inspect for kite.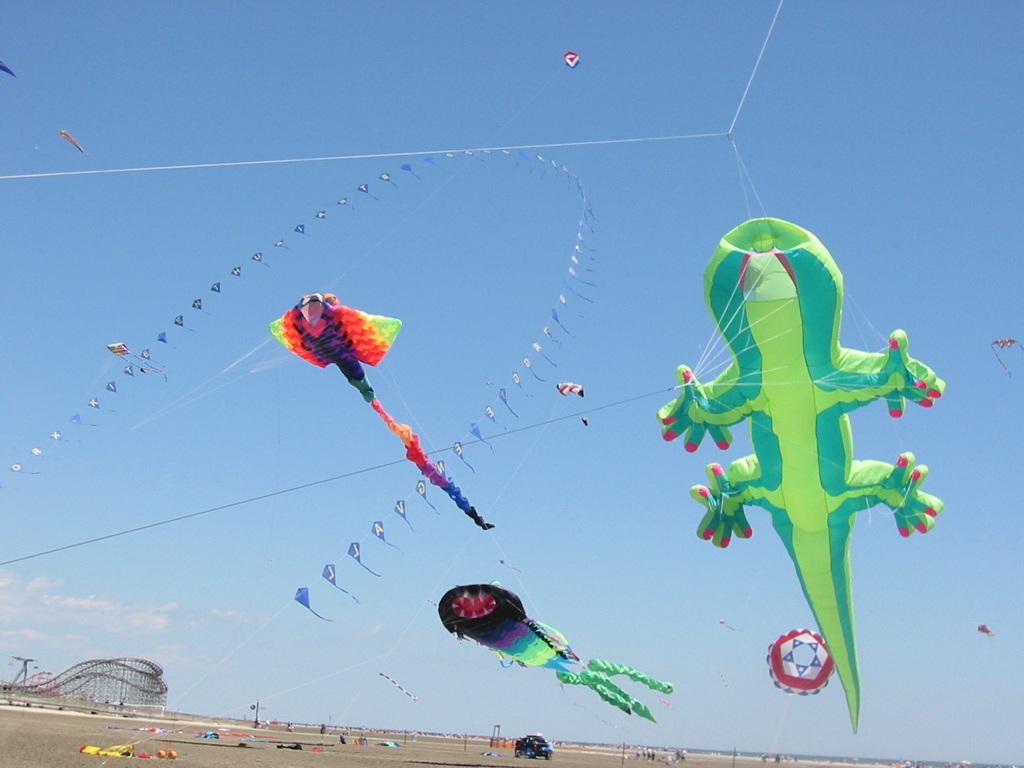
Inspection: <bbox>762, 626, 836, 699</bbox>.
